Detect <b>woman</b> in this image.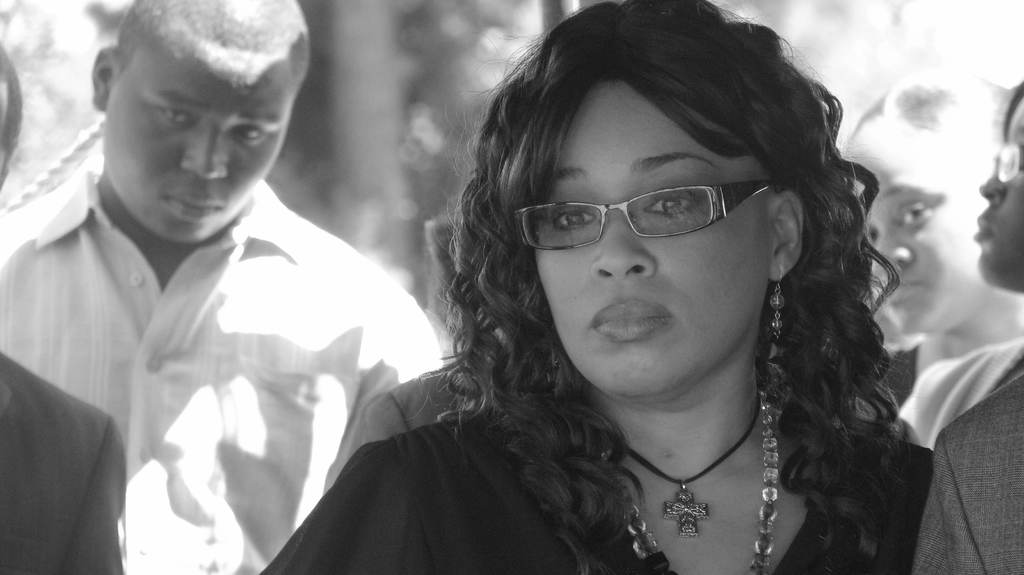
Detection: <region>241, 0, 951, 558</region>.
